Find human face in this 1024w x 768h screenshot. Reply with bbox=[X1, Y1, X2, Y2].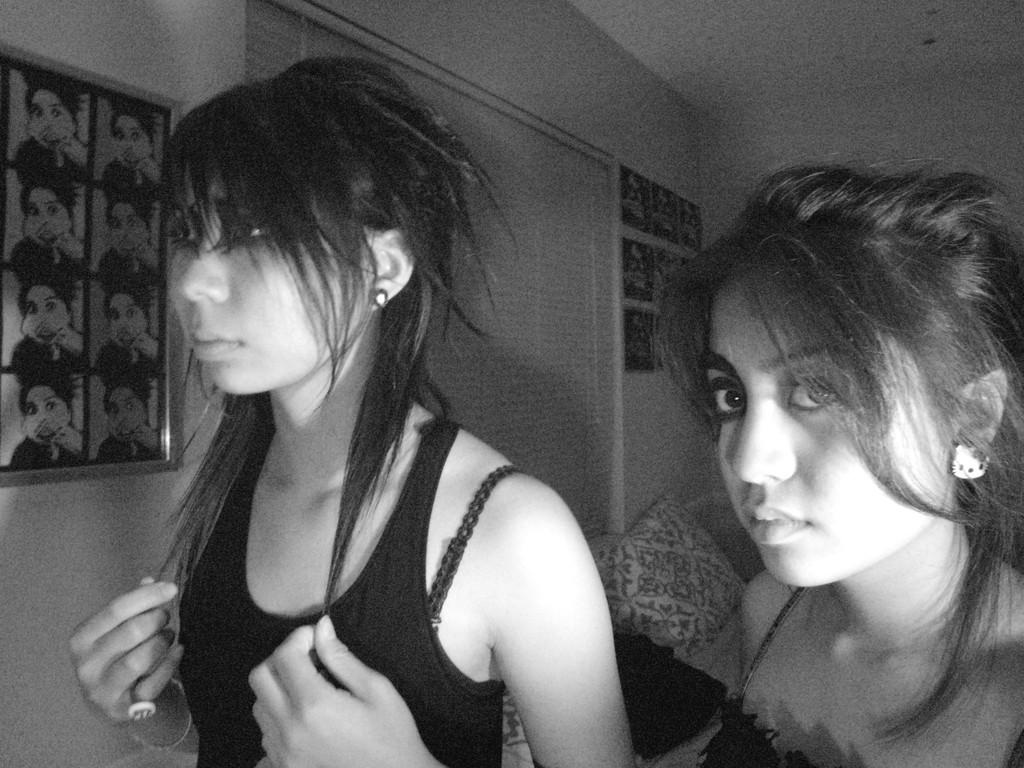
bbox=[26, 192, 70, 246].
